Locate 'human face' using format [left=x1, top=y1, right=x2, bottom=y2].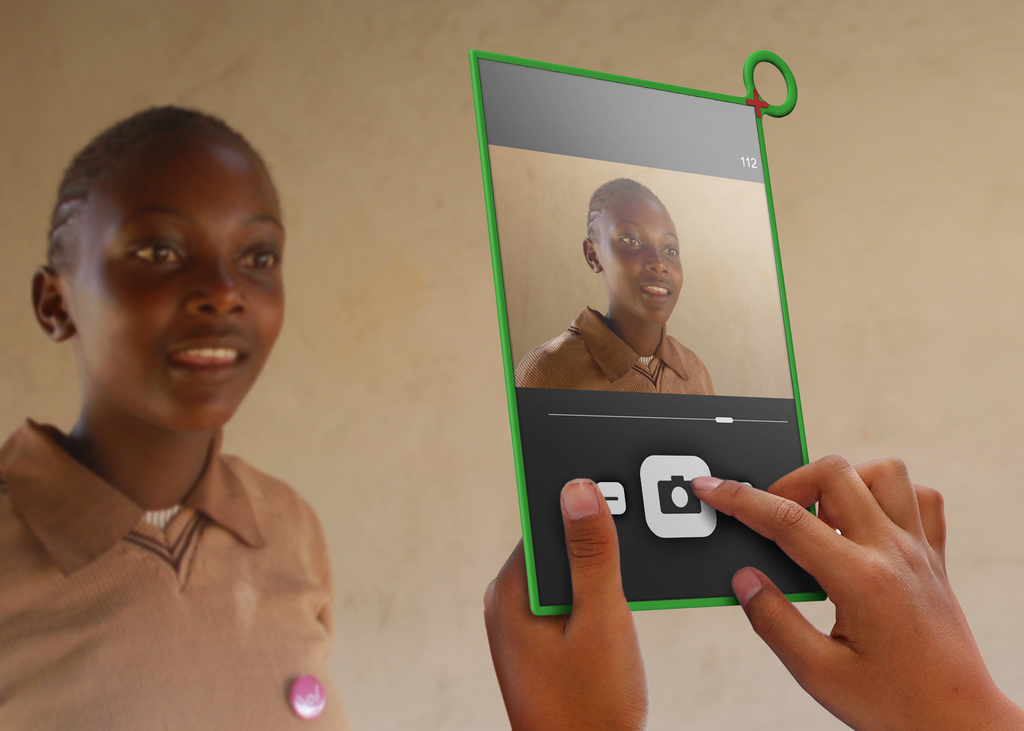
[left=604, top=197, right=682, bottom=327].
